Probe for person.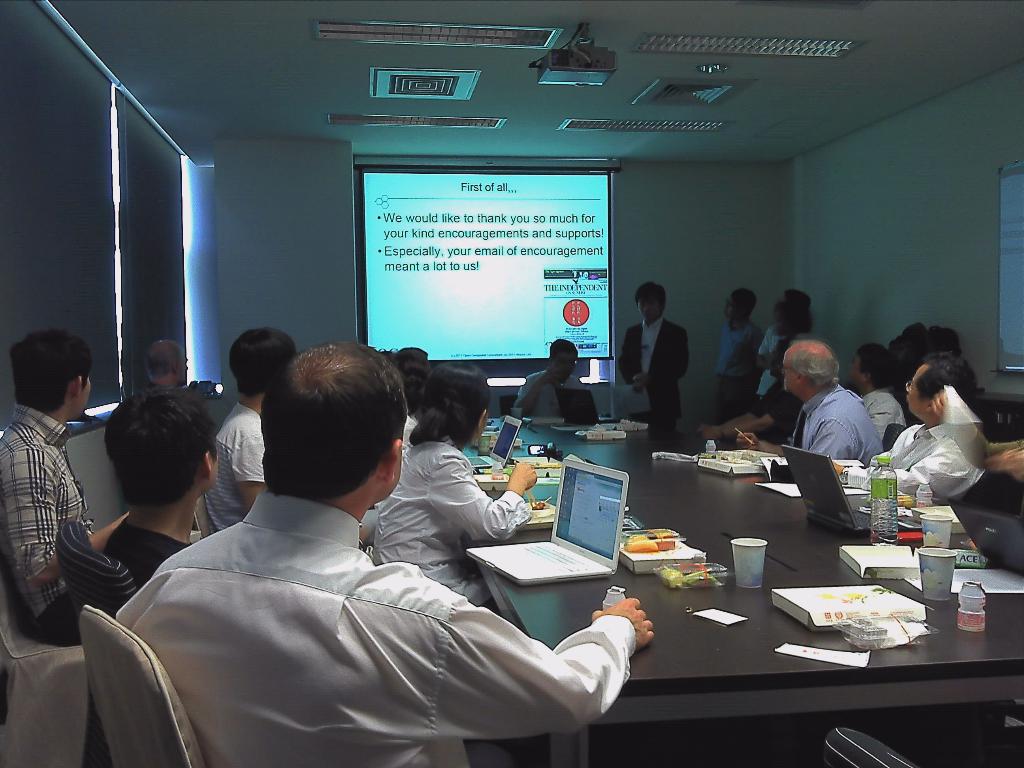
Probe result: bbox=[51, 376, 215, 638].
